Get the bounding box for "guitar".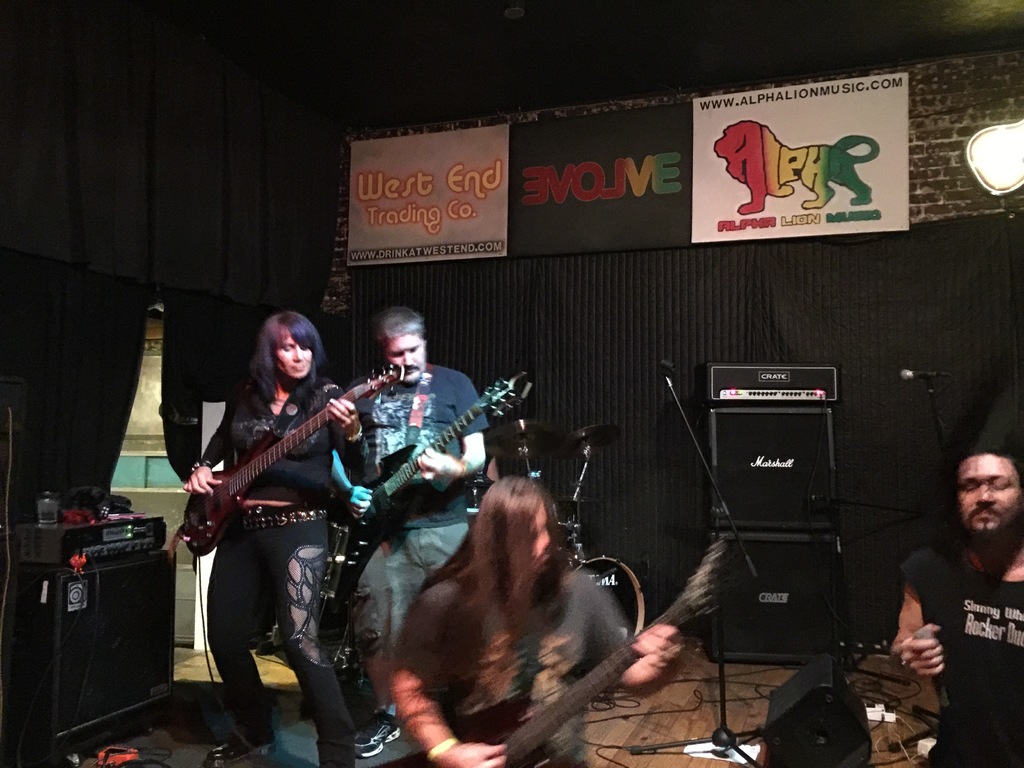
<bbox>407, 539, 737, 767</bbox>.
